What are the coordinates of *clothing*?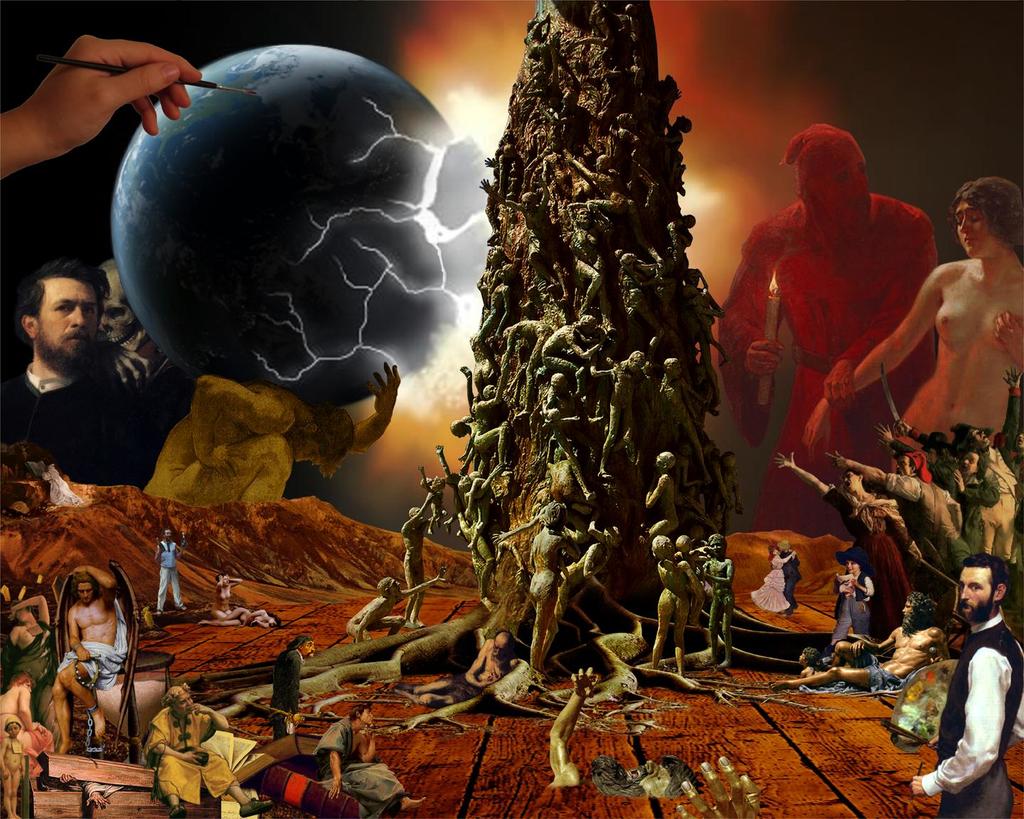
region(9, 361, 106, 474).
